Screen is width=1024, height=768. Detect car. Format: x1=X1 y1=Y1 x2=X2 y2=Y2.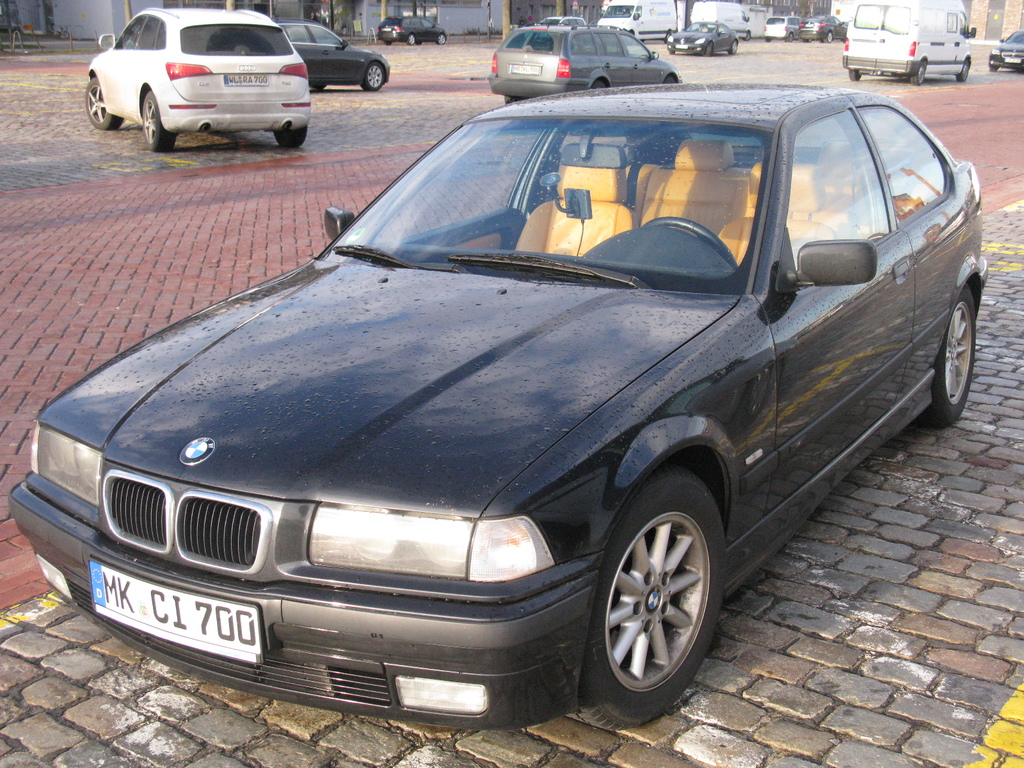
x1=801 y1=19 x2=853 y2=42.
